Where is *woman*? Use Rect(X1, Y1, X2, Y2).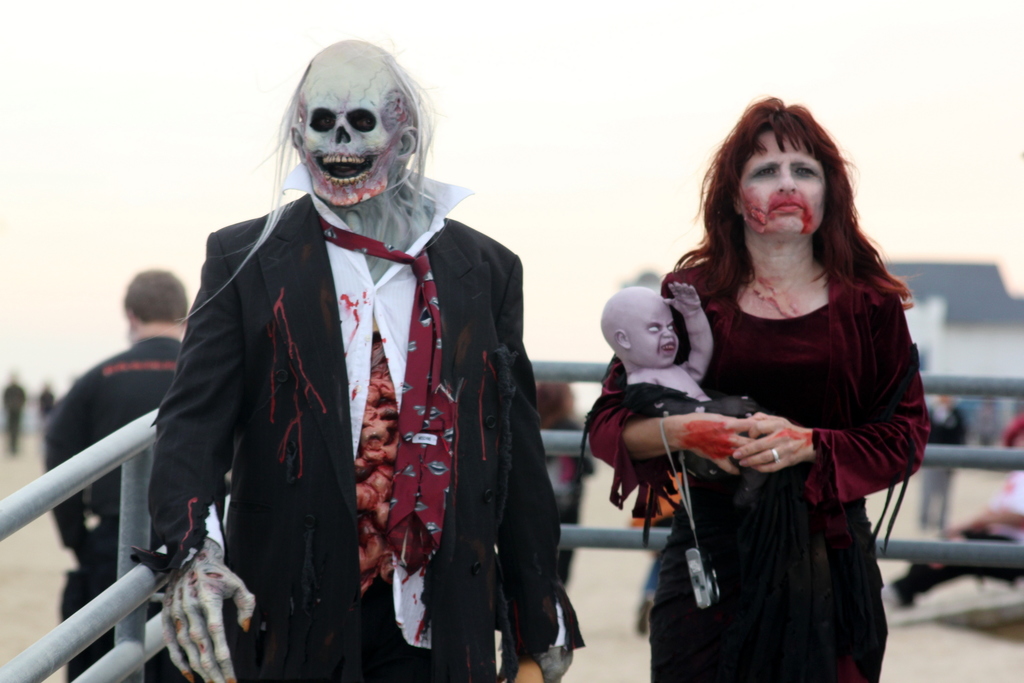
Rect(529, 382, 590, 592).
